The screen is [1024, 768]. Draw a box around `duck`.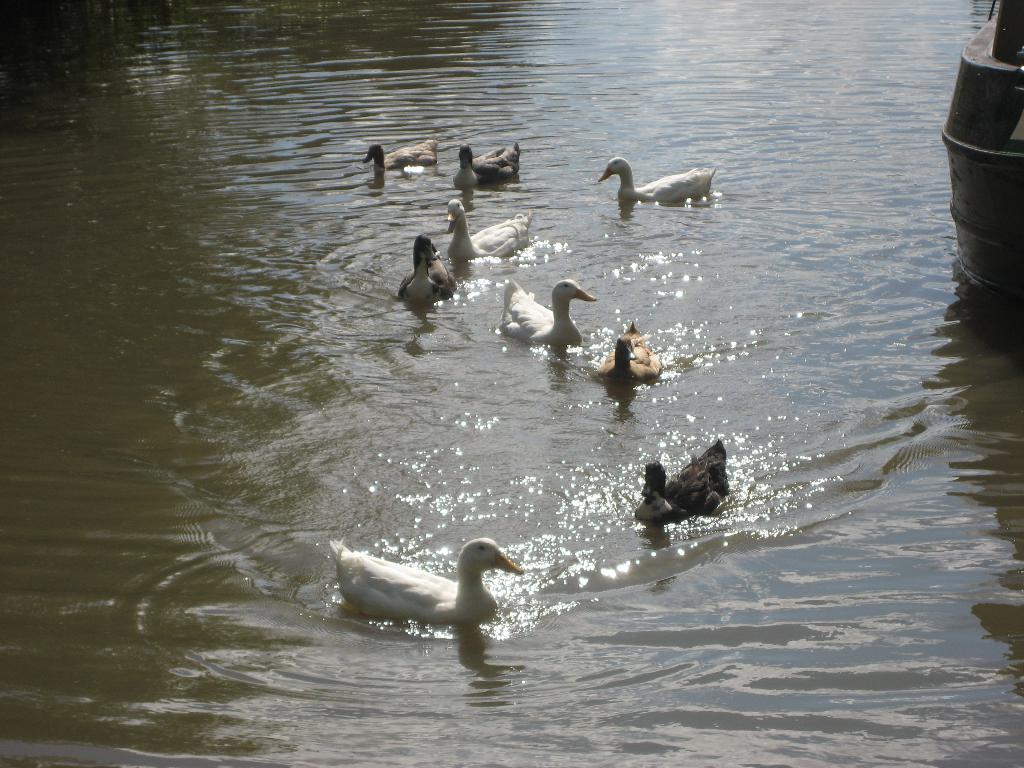
l=444, t=198, r=535, b=279.
